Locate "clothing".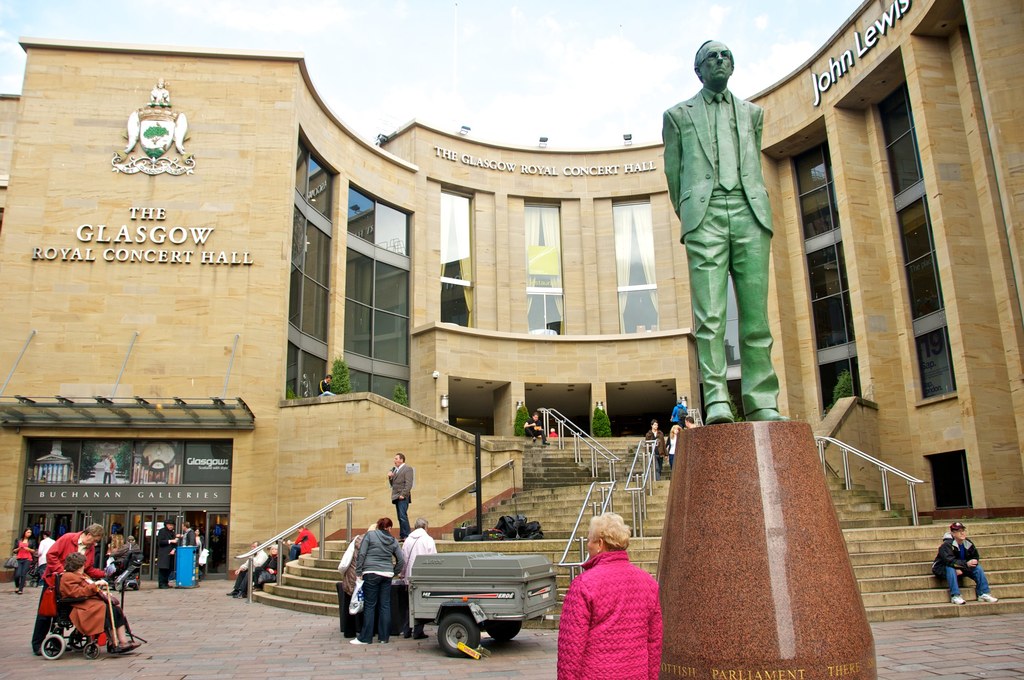
Bounding box: BBox(343, 528, 373, 634).
